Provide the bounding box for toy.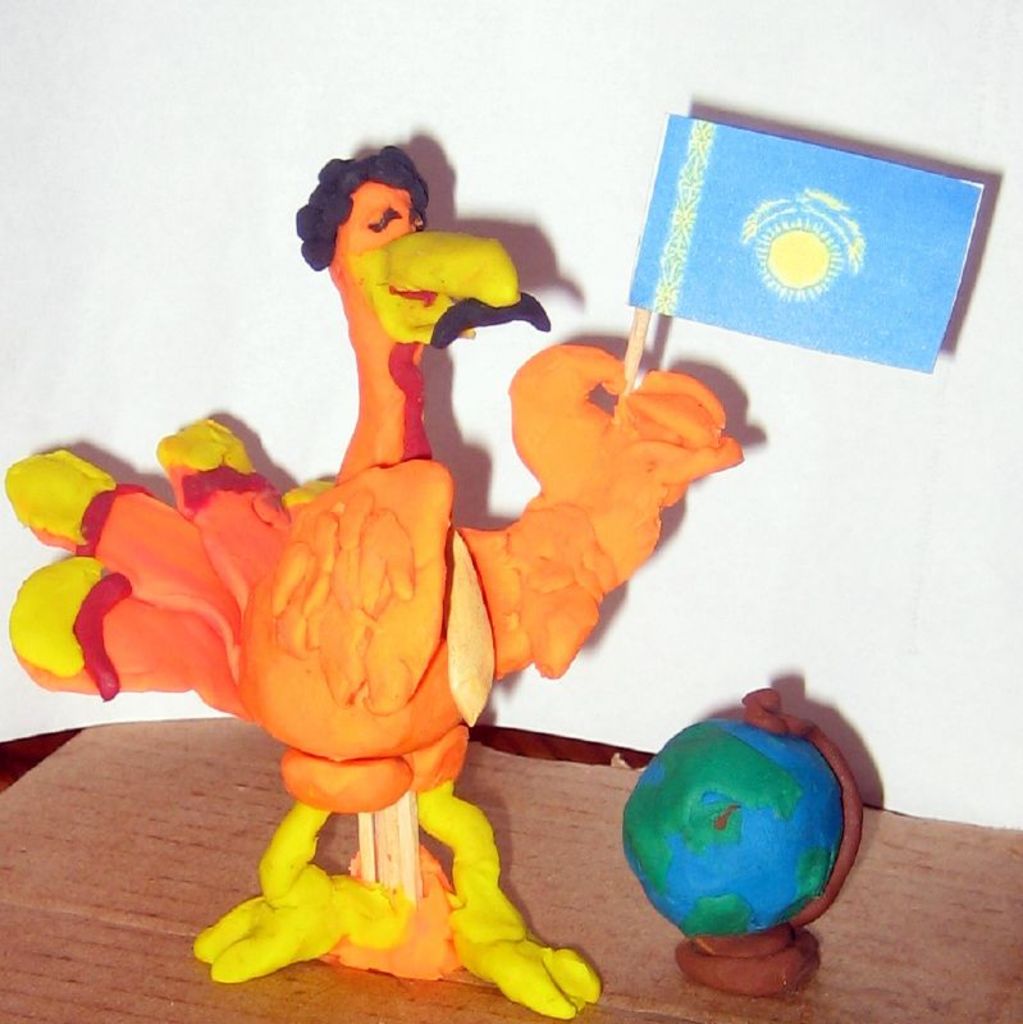
[593, 680, 867, 1005].
